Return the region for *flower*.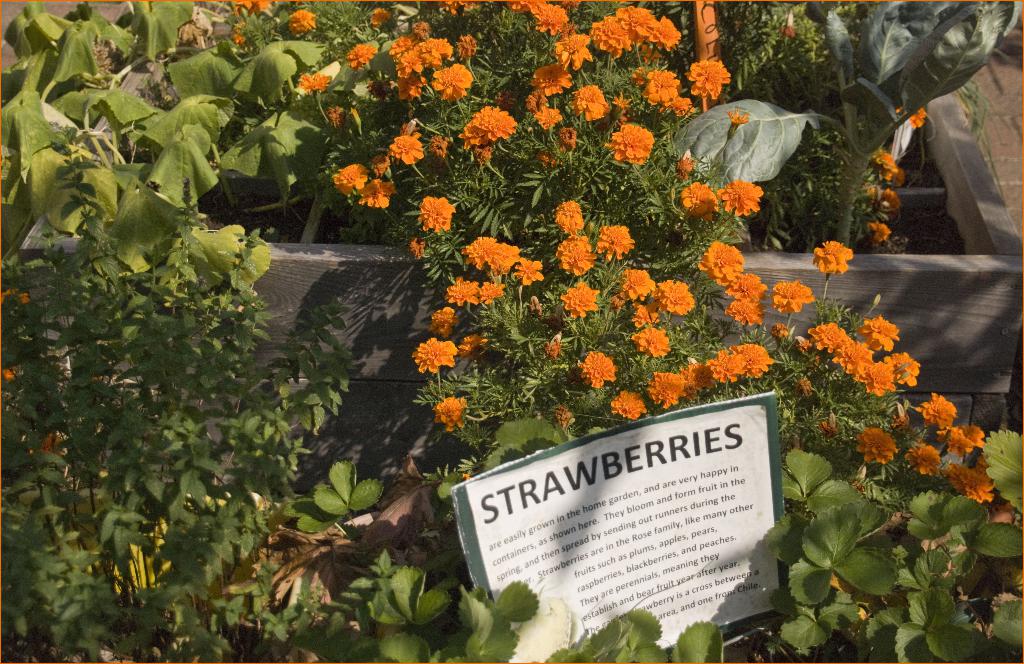
region(41, 434, 57, 459).
